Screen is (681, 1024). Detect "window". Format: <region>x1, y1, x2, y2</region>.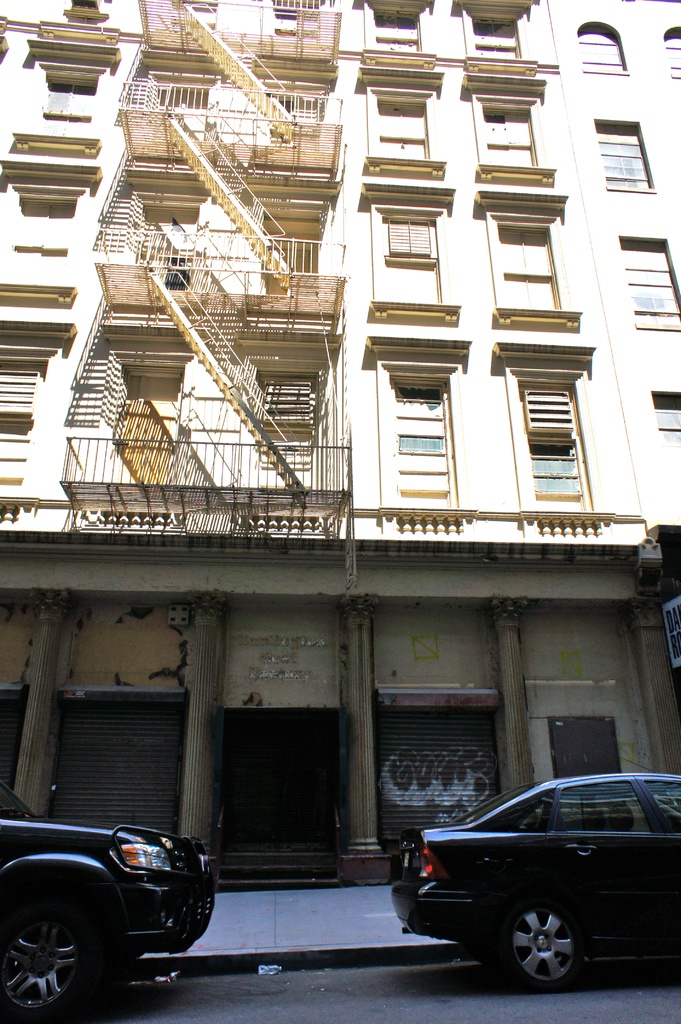
<region>665, 36, 680, 85</region>.
